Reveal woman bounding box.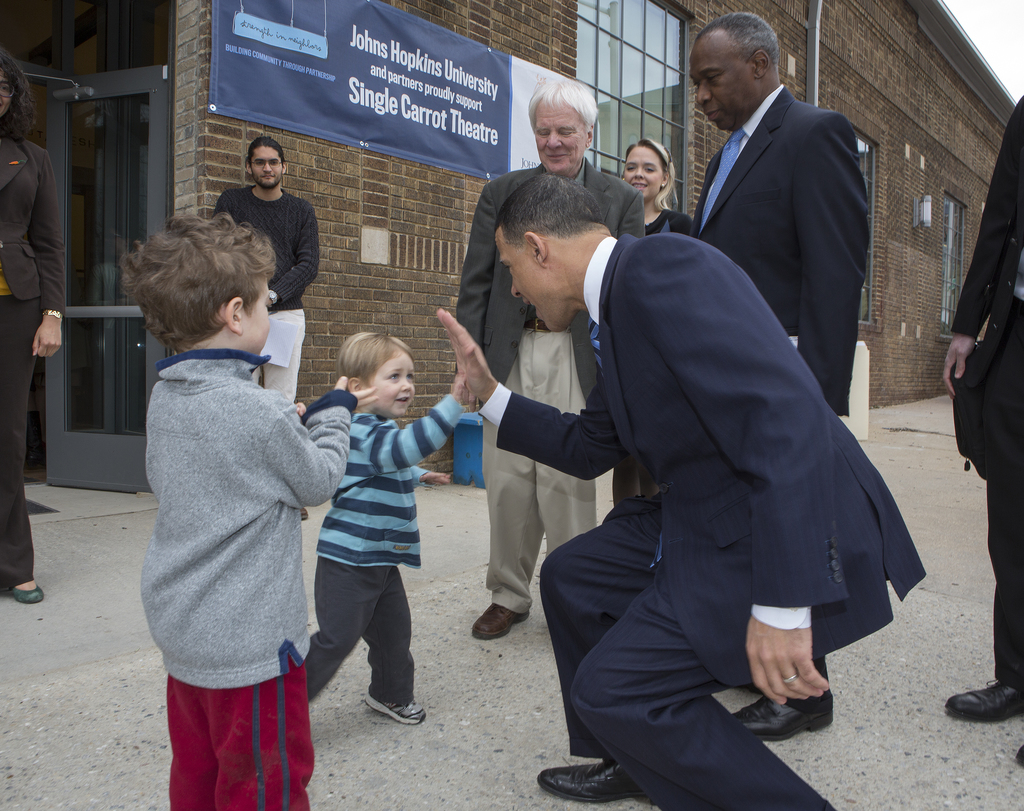
Revealed: [x1=0, y1=49, x2=72, y2=613].
